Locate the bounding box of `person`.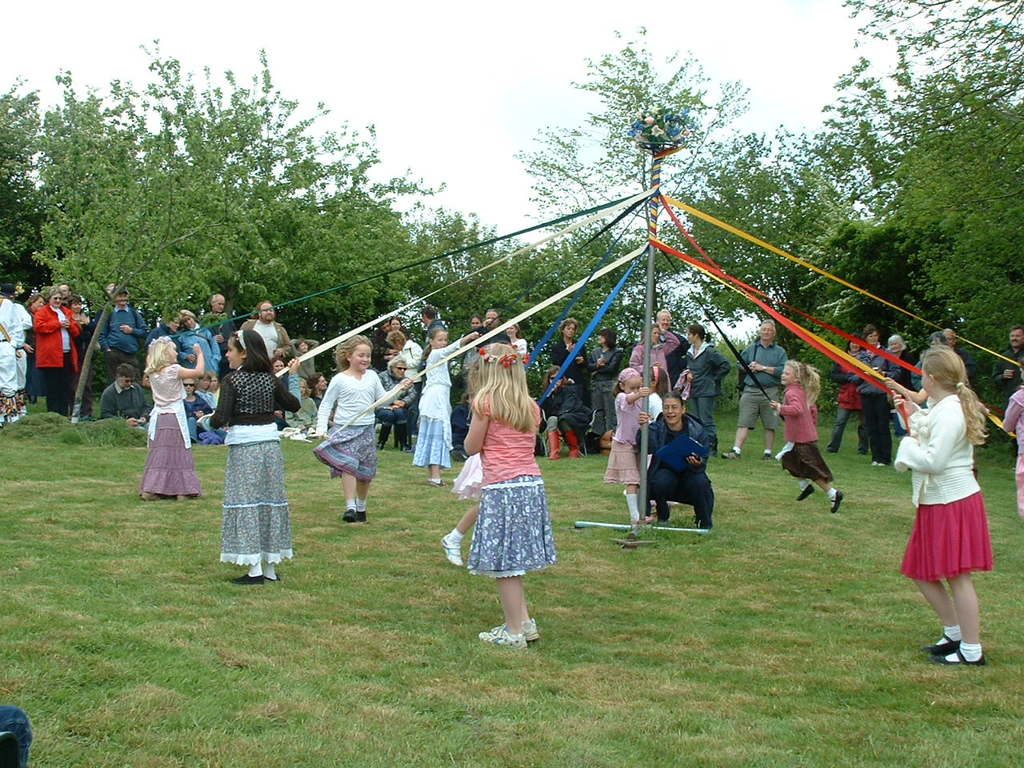
Bounding box: region(990, 328, 1018, 418).
